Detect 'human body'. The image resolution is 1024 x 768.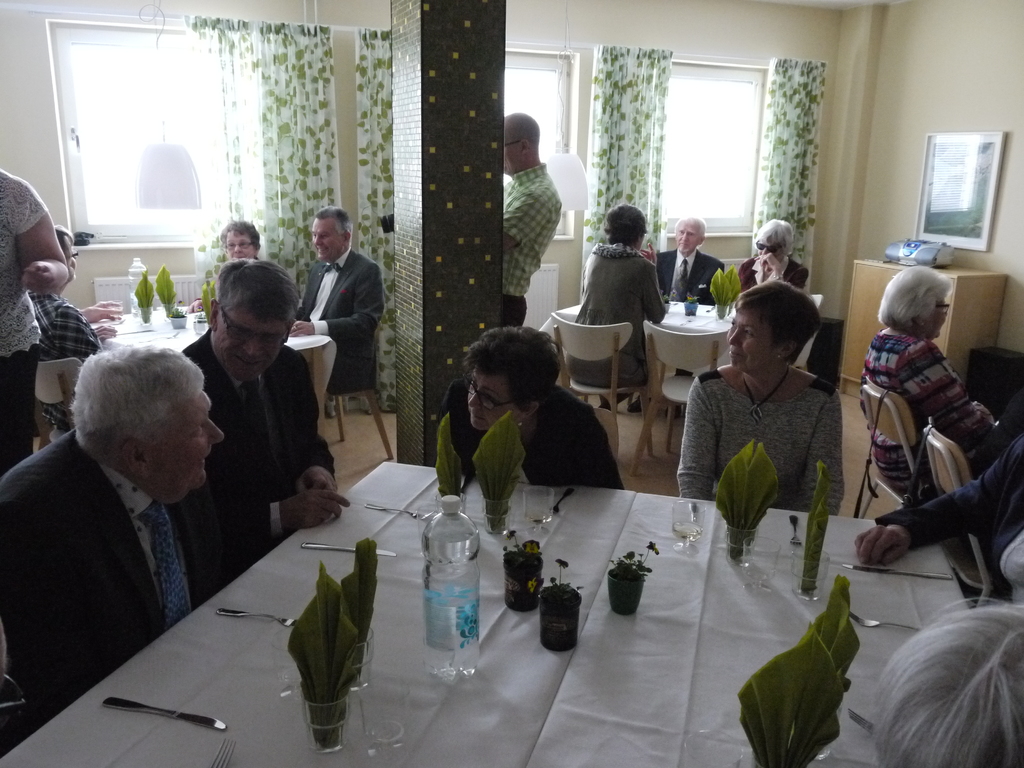
bbox=(678, 278, 846, 520).
